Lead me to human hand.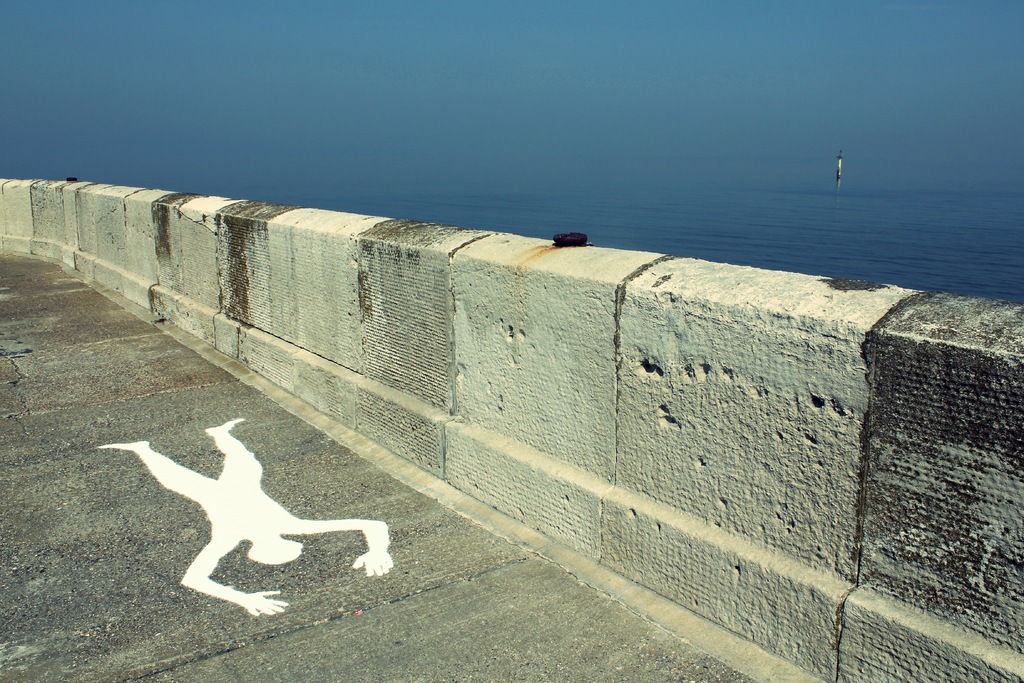
Lead to 240 587 289 617.
